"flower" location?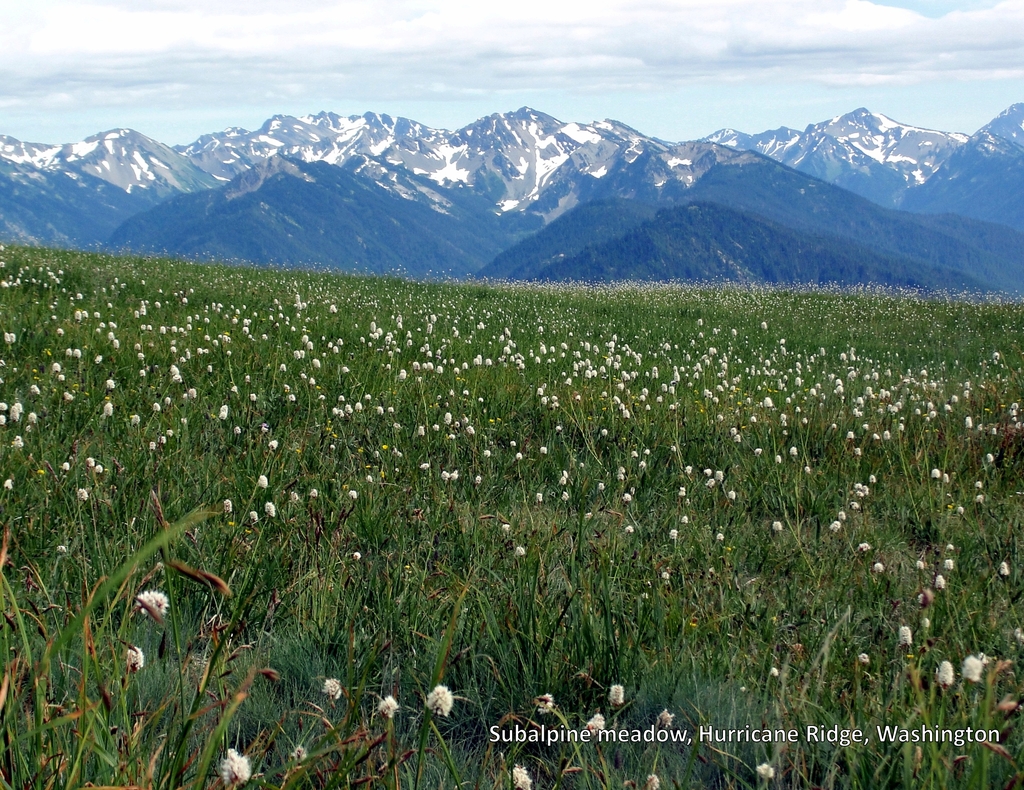
{"left": 579, "top": 716, "right": 603, "bottom": 736}
